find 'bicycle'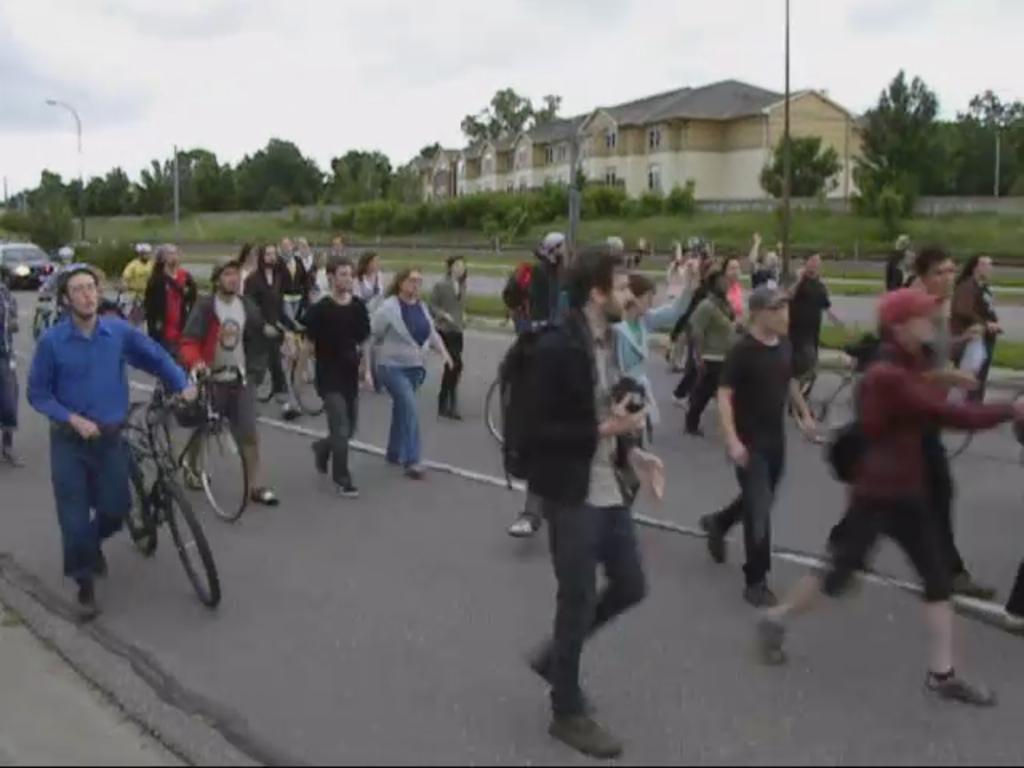
BBox(114, 283, 142, 323)
